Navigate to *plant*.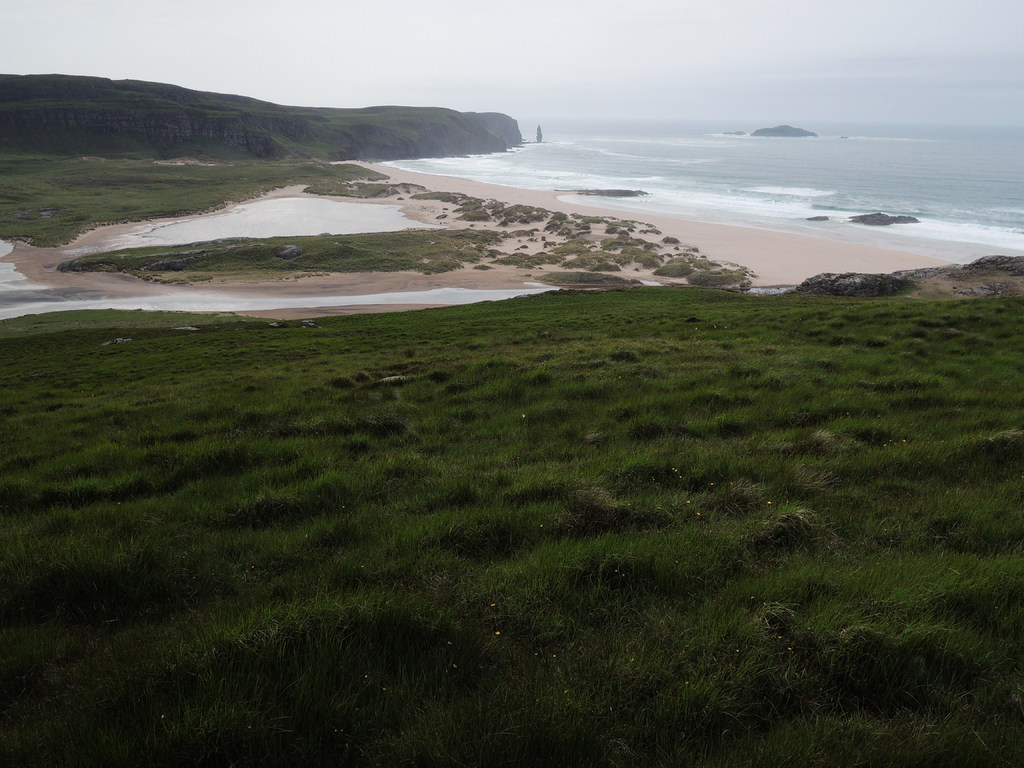
Navigation target: (520,241,527,249).
